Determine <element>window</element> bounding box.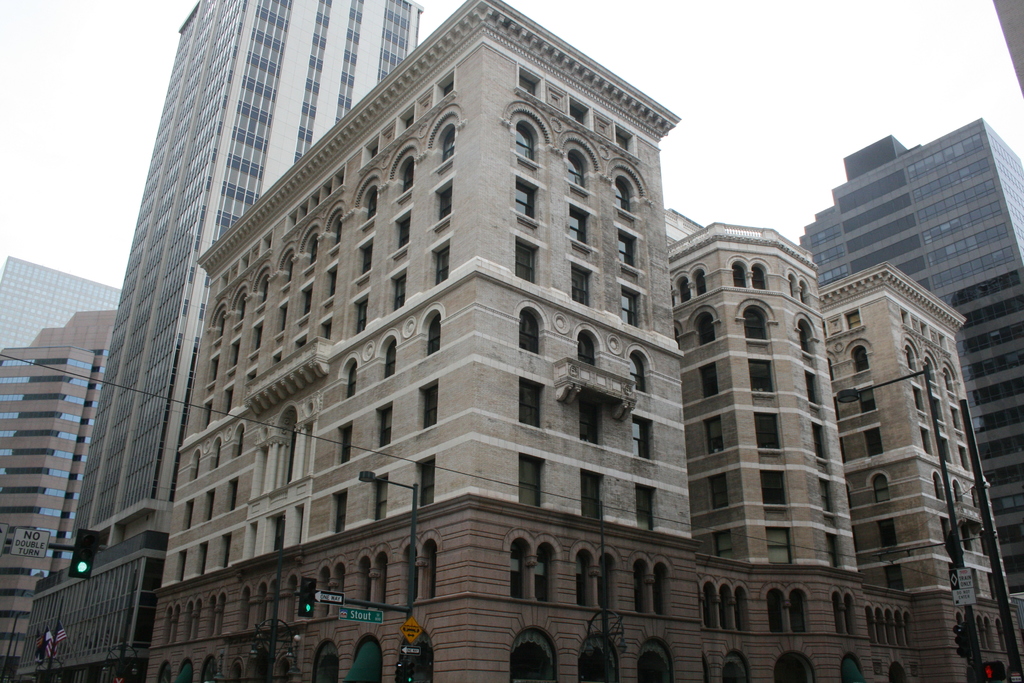
Determined: rect(424, 394, 436, 428).
